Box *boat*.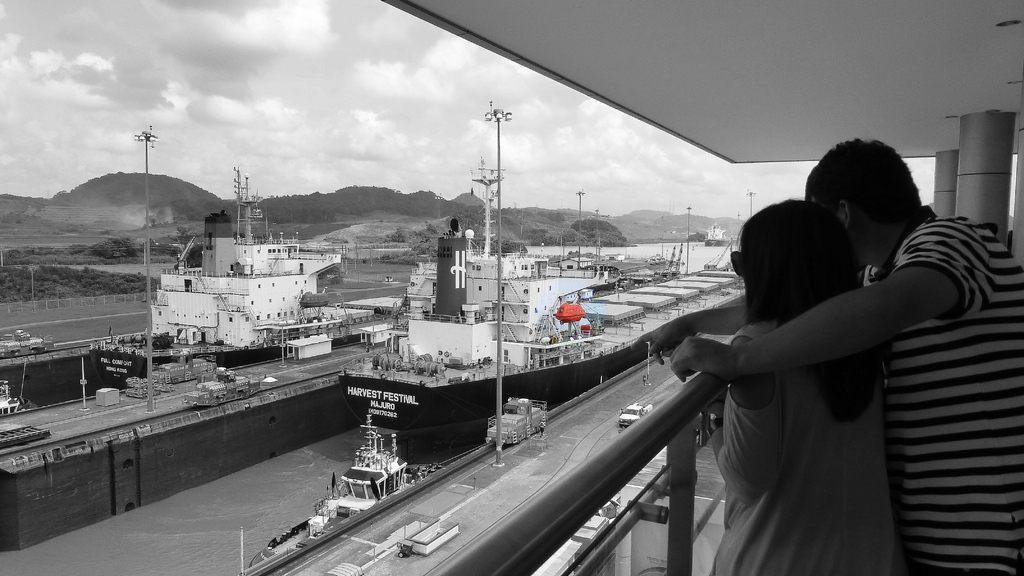
Rect(246, 414, 413, 572).
